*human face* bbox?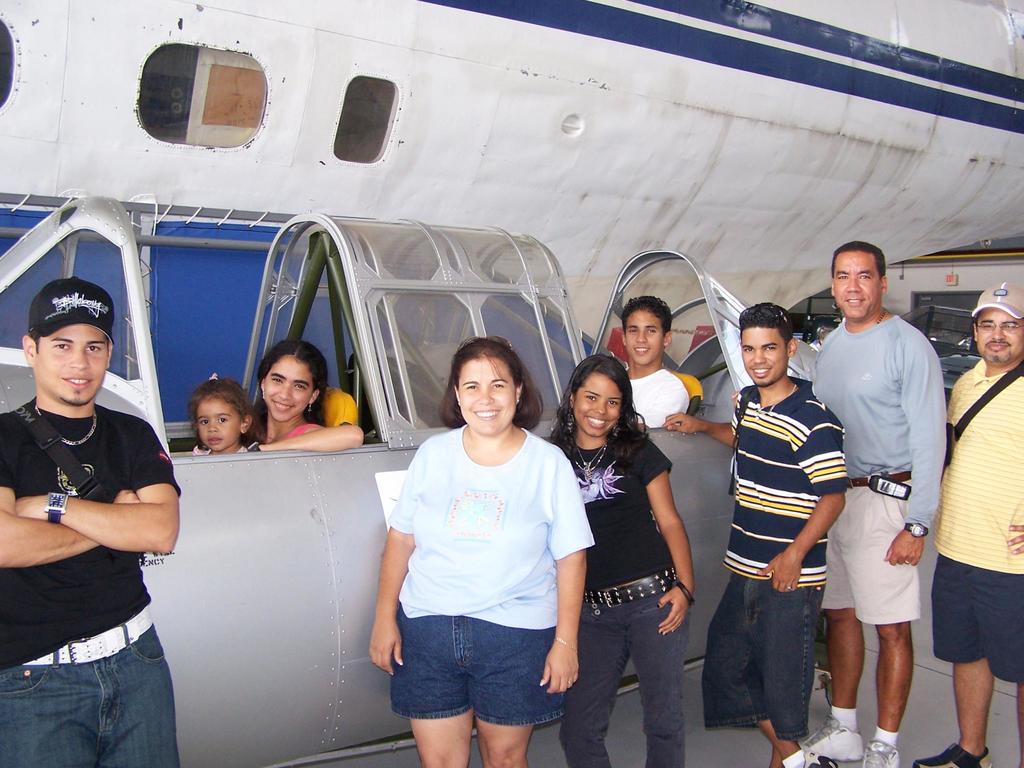
<region>832, 252, 881, 321</region>
